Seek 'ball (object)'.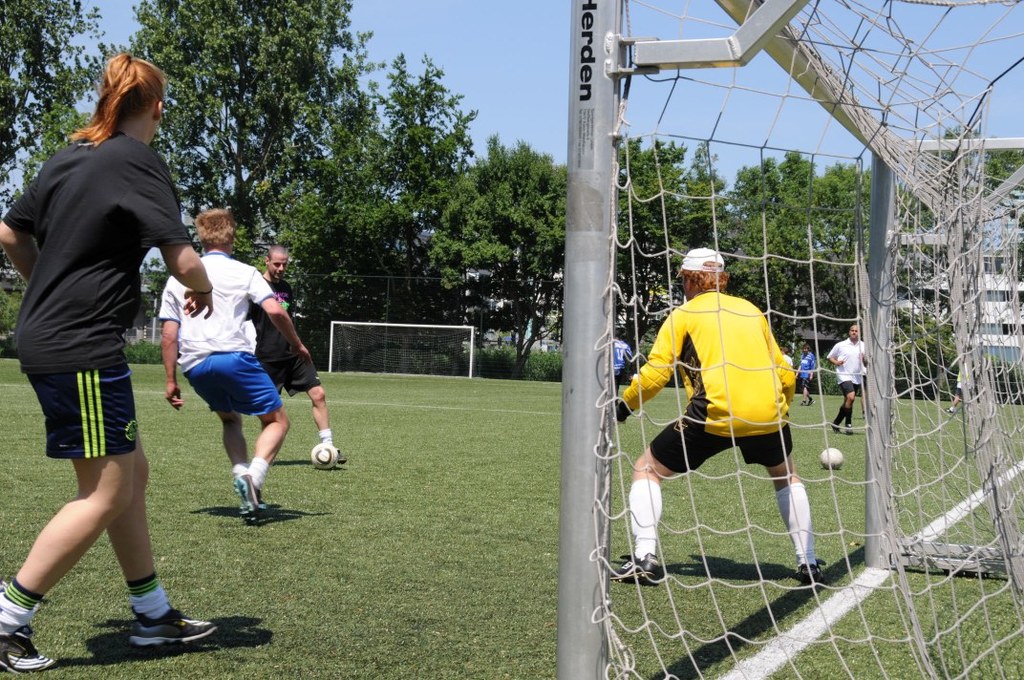
{"x1": 818, "y1": 448, "x2": 845, "y2": 473}.
